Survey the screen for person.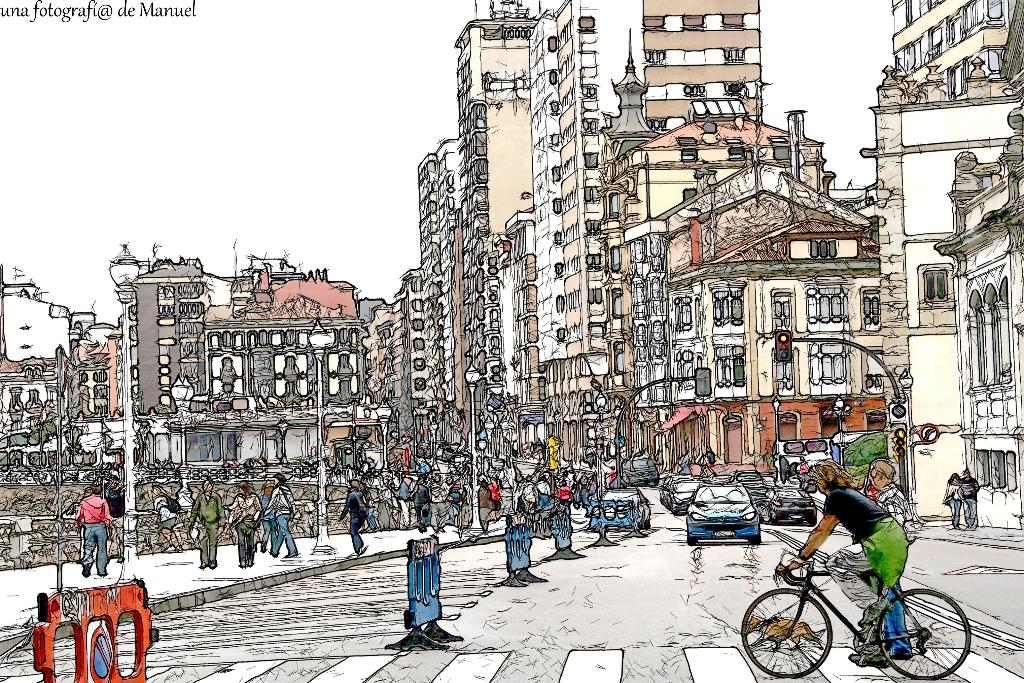
Survey found: <region>82, 481, 112, 576</region>.
